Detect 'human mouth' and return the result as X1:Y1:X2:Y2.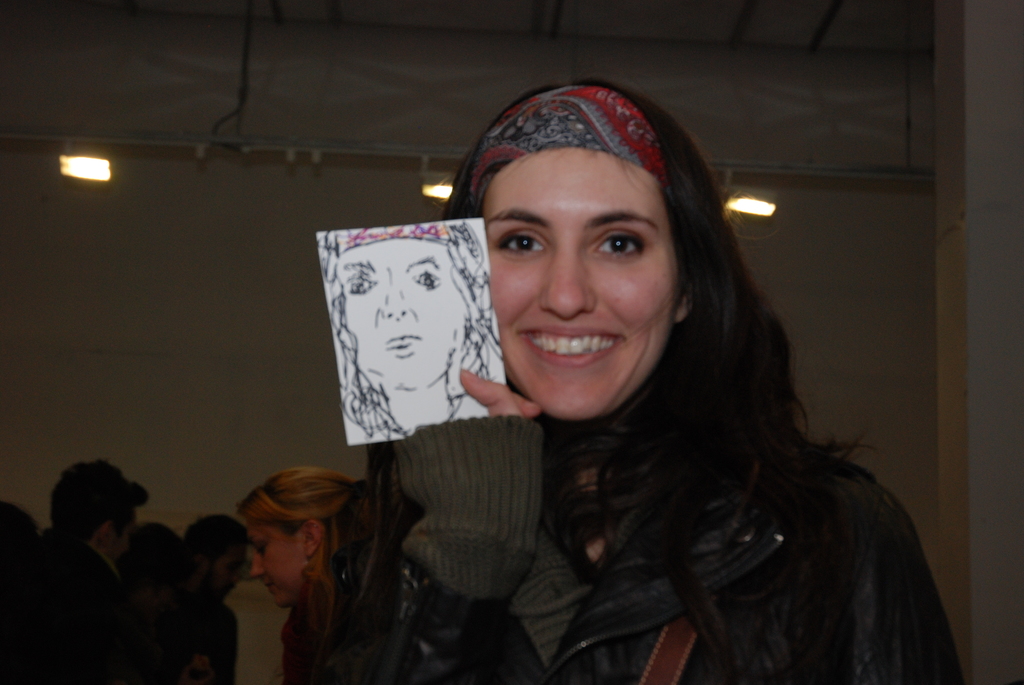
524:321:620:358.
